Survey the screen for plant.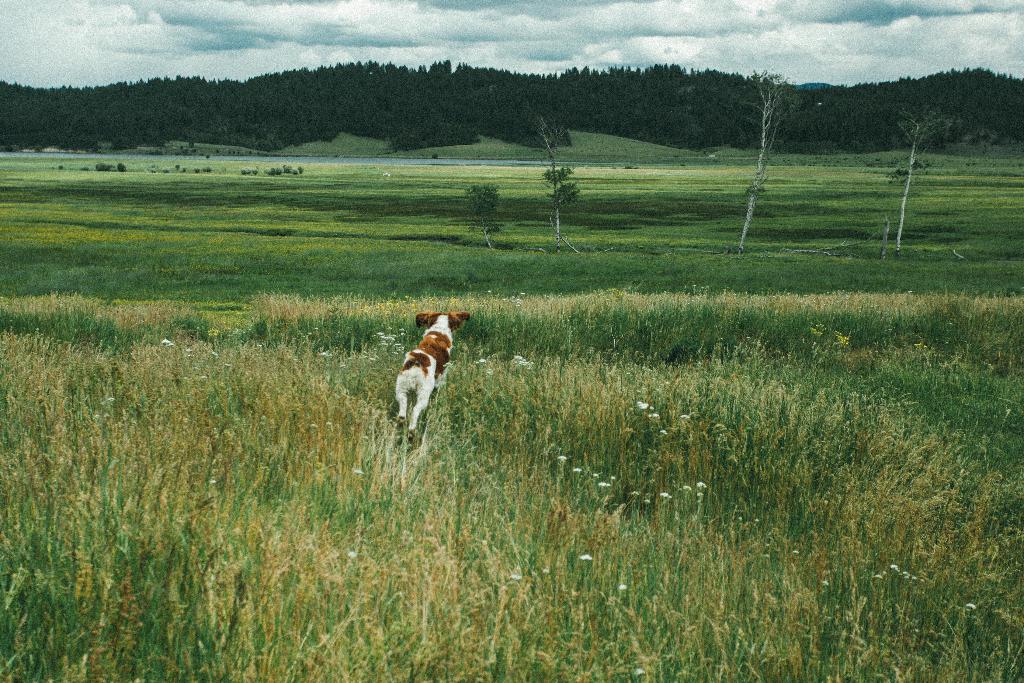
Survey found: [536,111,580,252].
